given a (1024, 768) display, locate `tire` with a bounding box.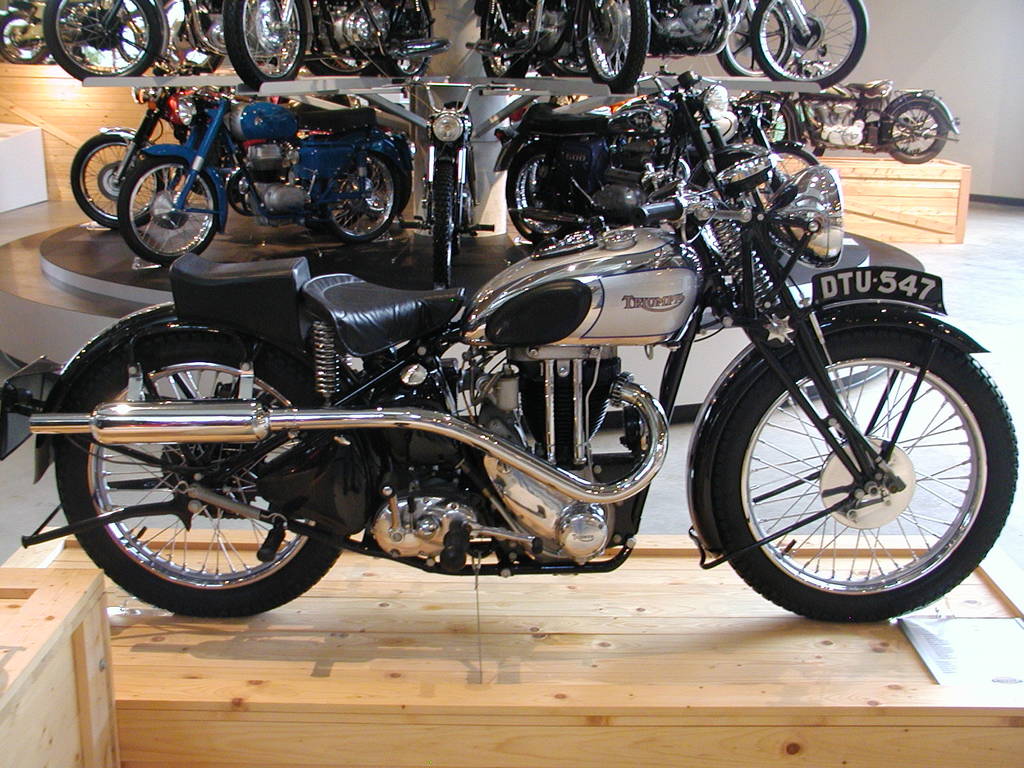
Located: 584,0,650,95.
